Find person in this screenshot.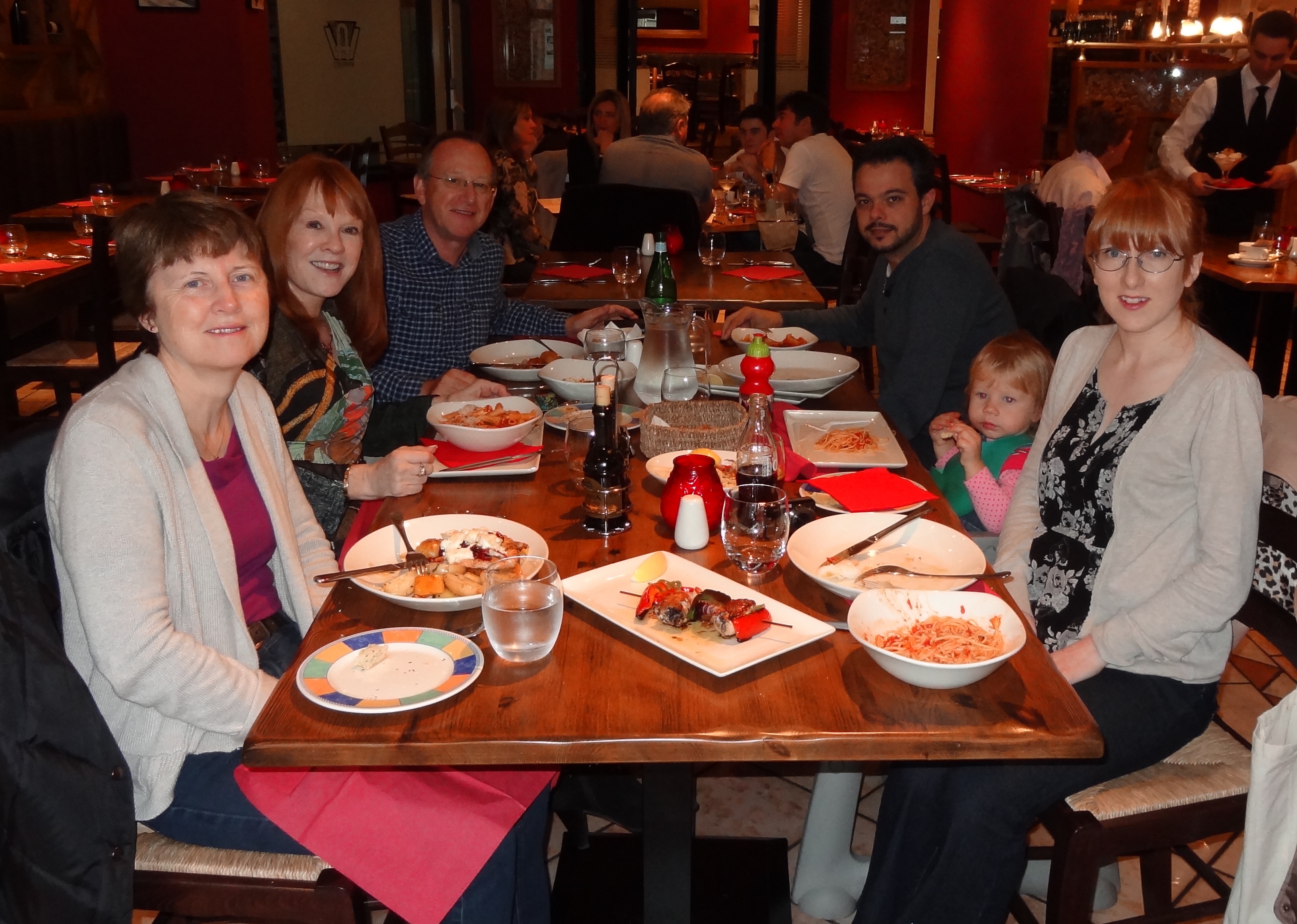
The bounding box for person is box(290, 39, 314, 84).
